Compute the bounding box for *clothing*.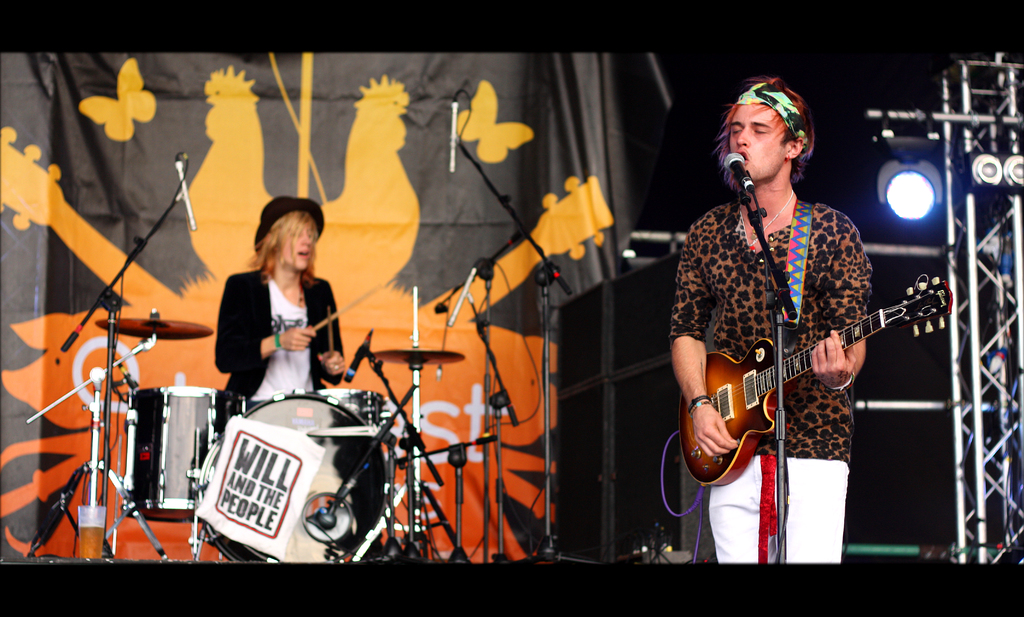
214 261 341 417.
